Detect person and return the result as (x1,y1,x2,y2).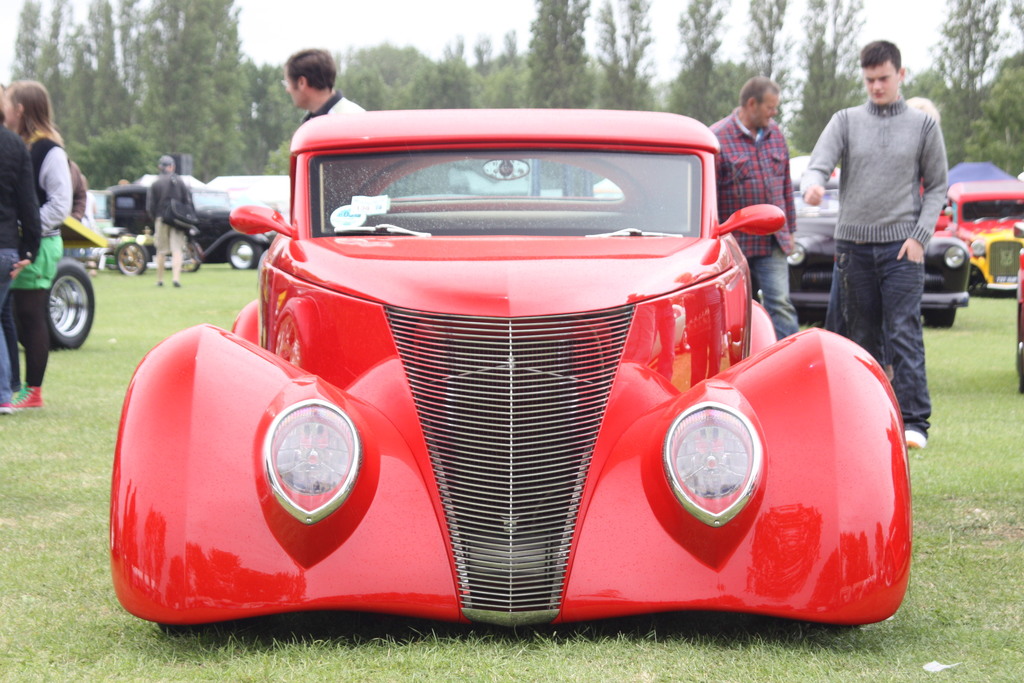
(0,95,38,415).
